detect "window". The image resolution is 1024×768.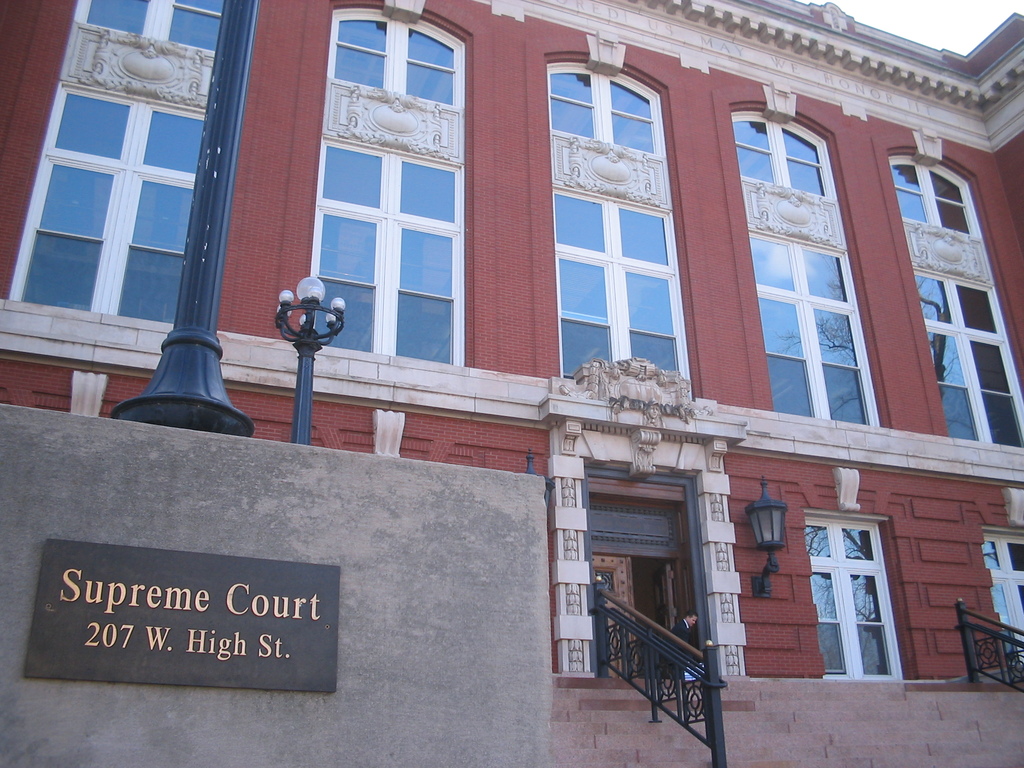
{"left": 327, "top": 10, "right": 455, "bottom": 109}.
